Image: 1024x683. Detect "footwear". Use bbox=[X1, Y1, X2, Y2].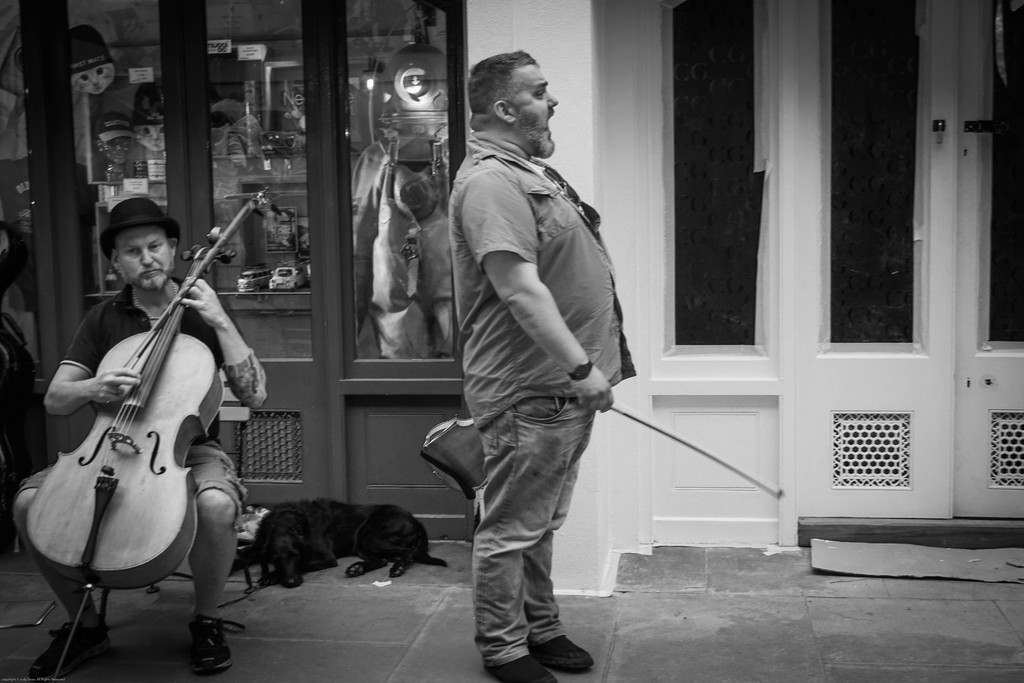
bbox=[27, 613, 115, 678].
